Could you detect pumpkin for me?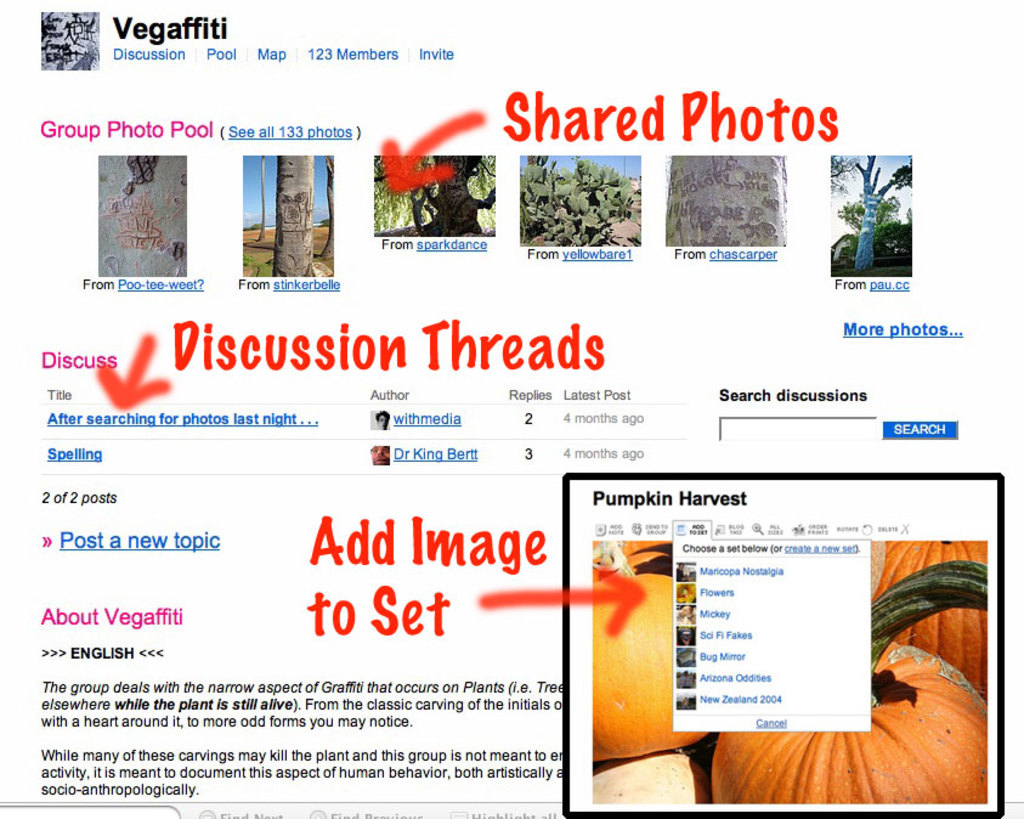
Detection result: <box>592,538,713,762</box>.
